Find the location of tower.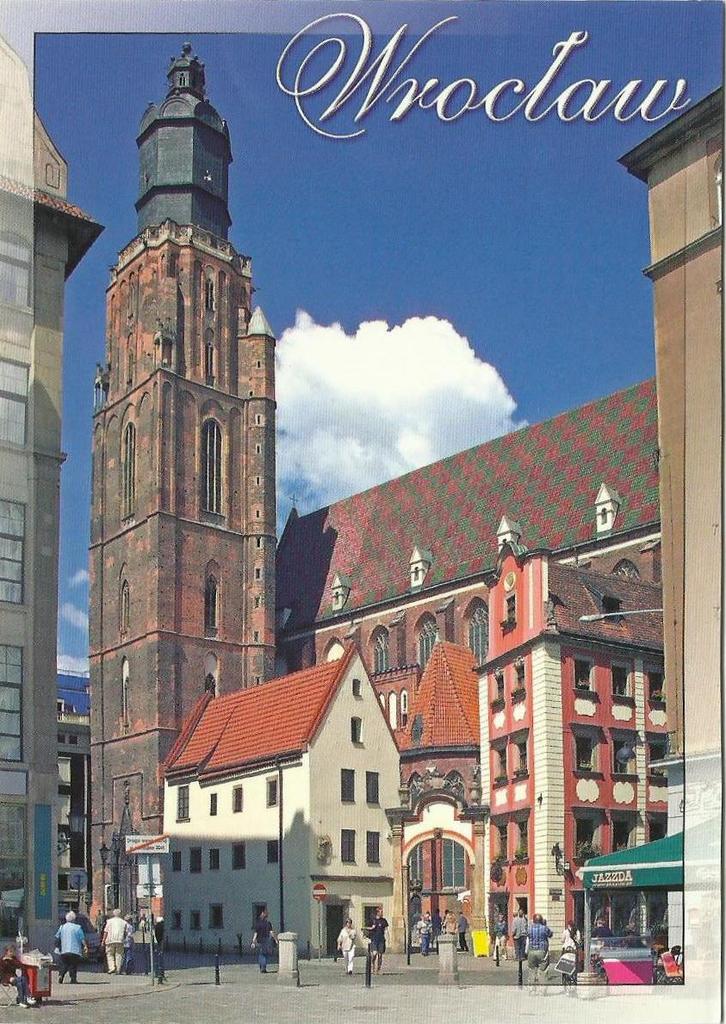
Location: 71/53/300/797.
